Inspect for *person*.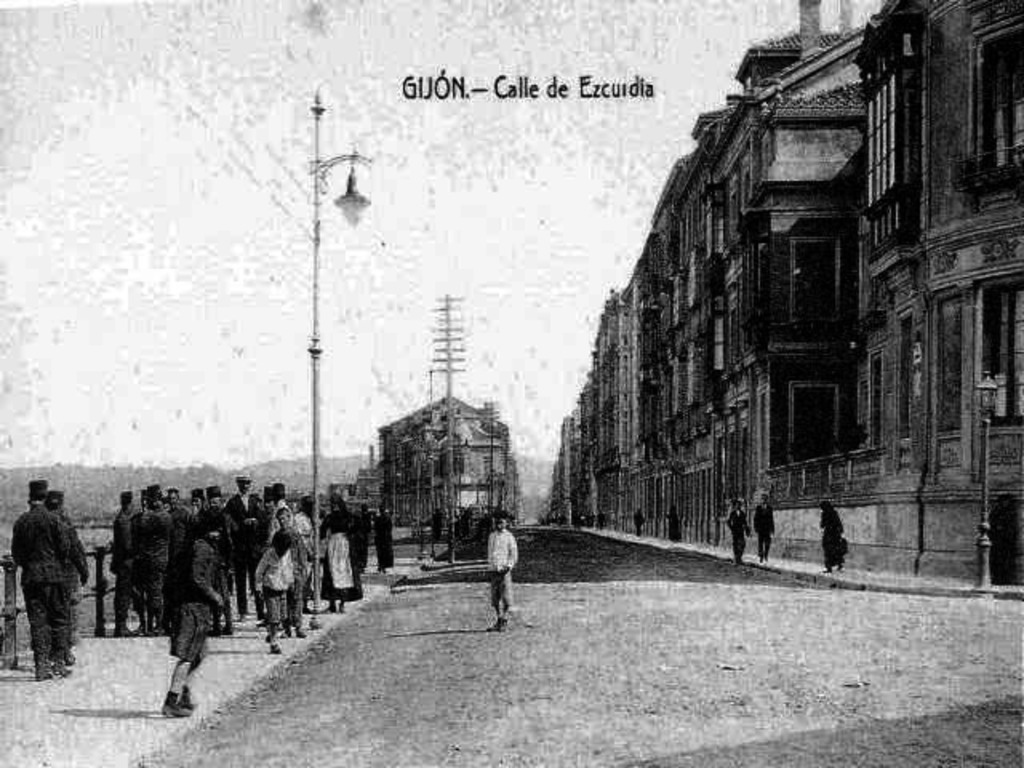
Inspection: 110:482:141:634.
